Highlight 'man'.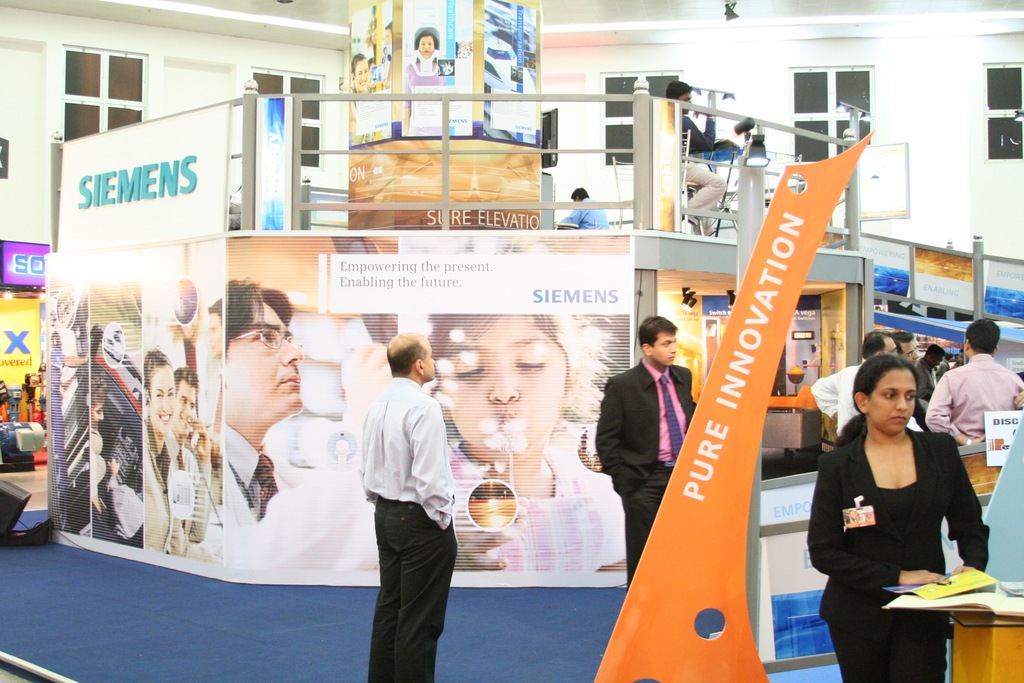
Highlighted region: Rect(550, 186, 613, 236).
